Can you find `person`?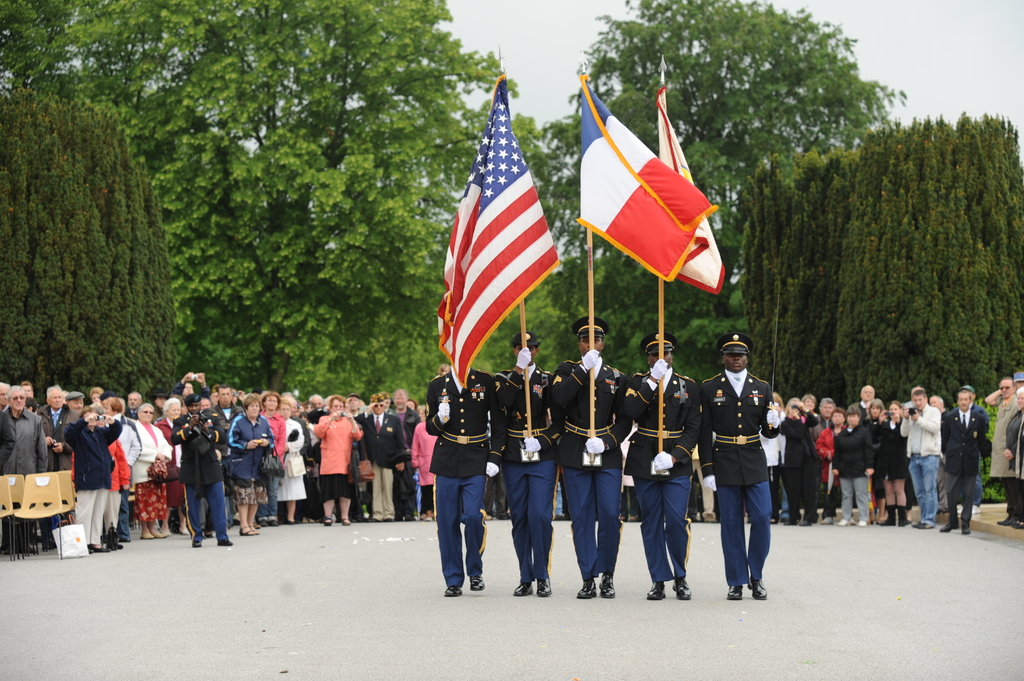
Yes, bounding box: 45:388:76:532.
